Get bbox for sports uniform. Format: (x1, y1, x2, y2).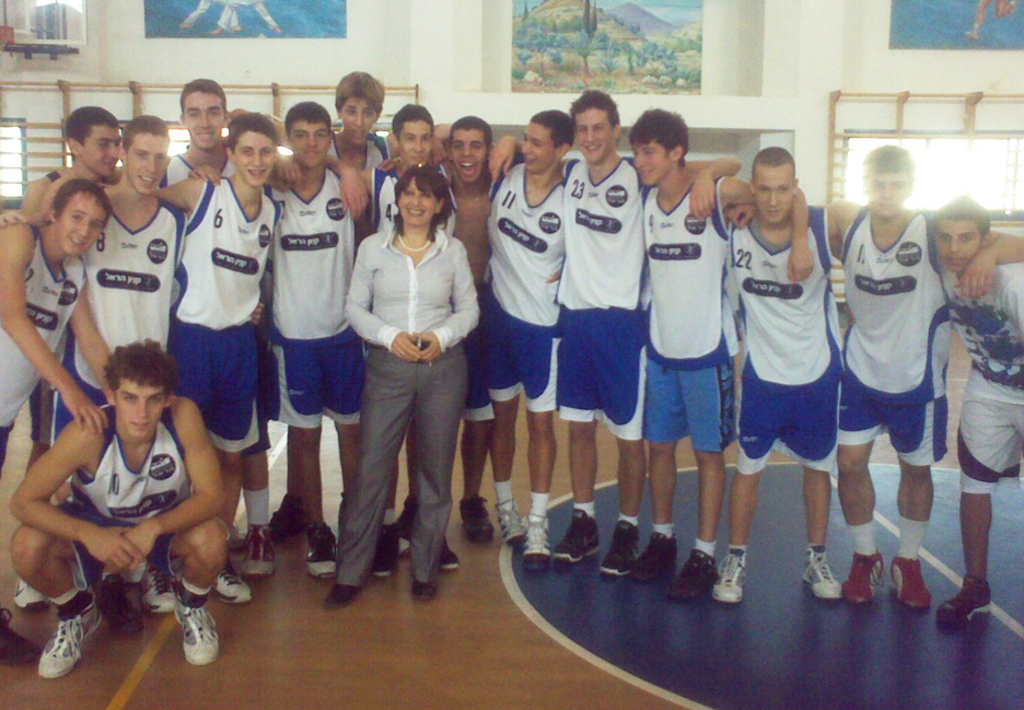
(166, 147, 242, 198).
